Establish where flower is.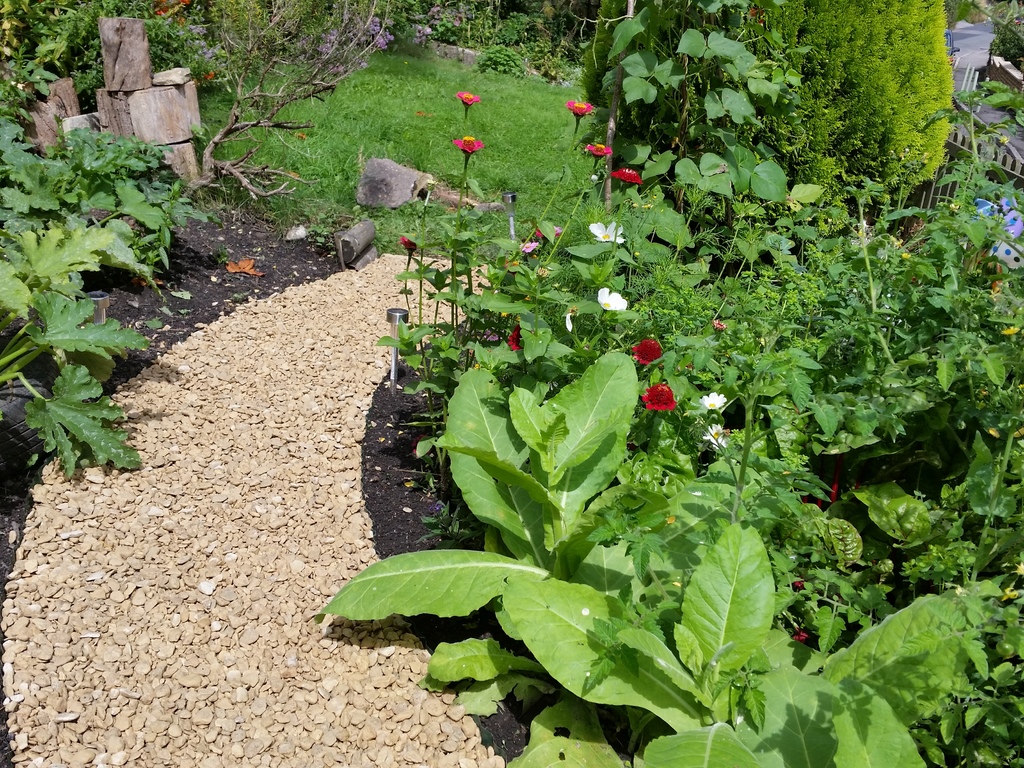
Established at select_region(565, 308, 578, 331).
